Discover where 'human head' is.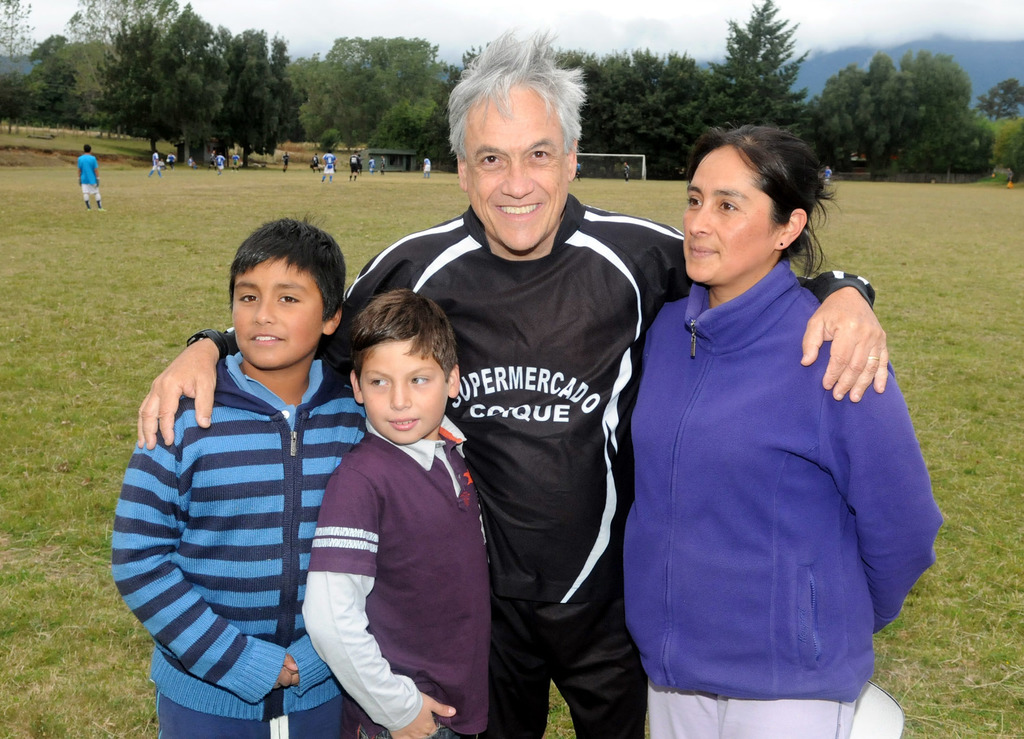
Discovered at crop(227, 222, 348, 371).
